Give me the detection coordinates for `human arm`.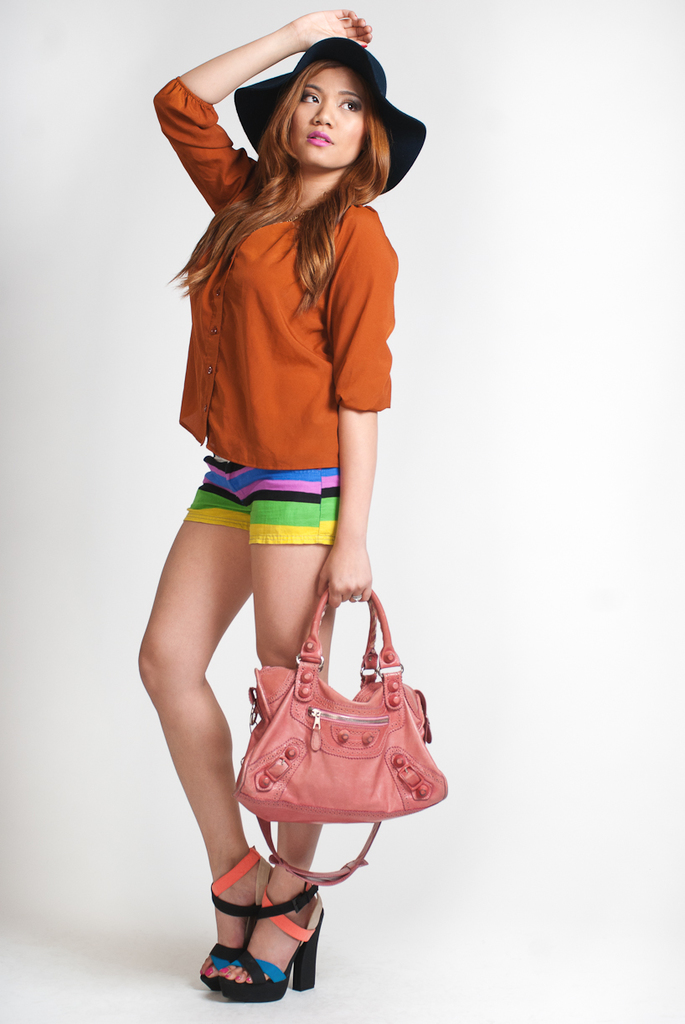
BBox(148, 0, 380, 199).
